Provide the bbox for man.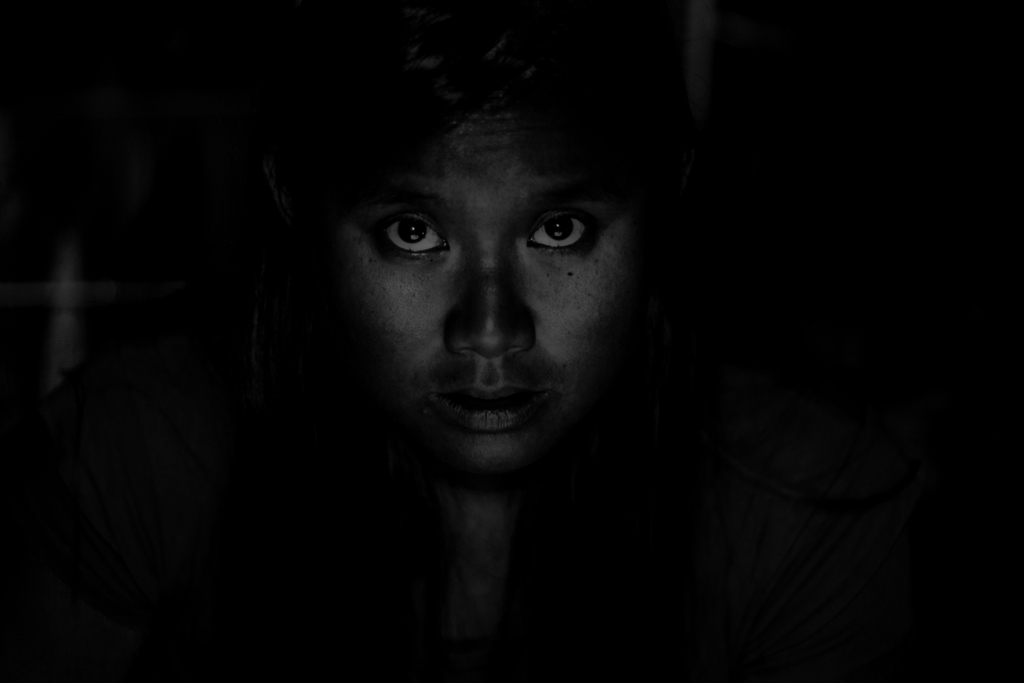
(107, 23, 868, 653).
